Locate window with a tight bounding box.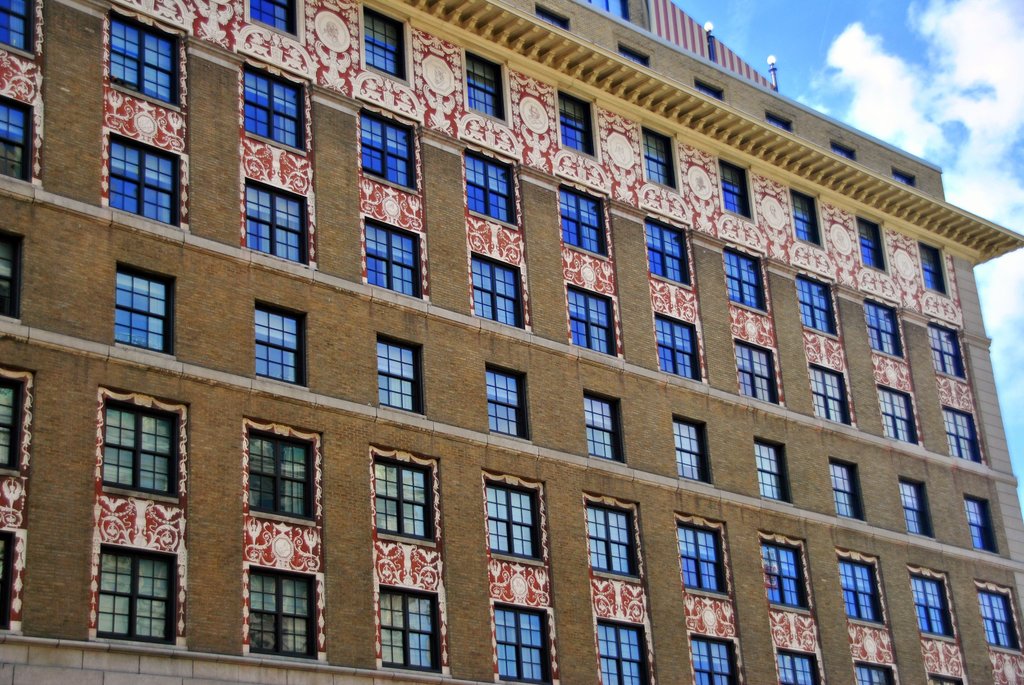
x1=754, y1=526, x2=822, y2=684.
